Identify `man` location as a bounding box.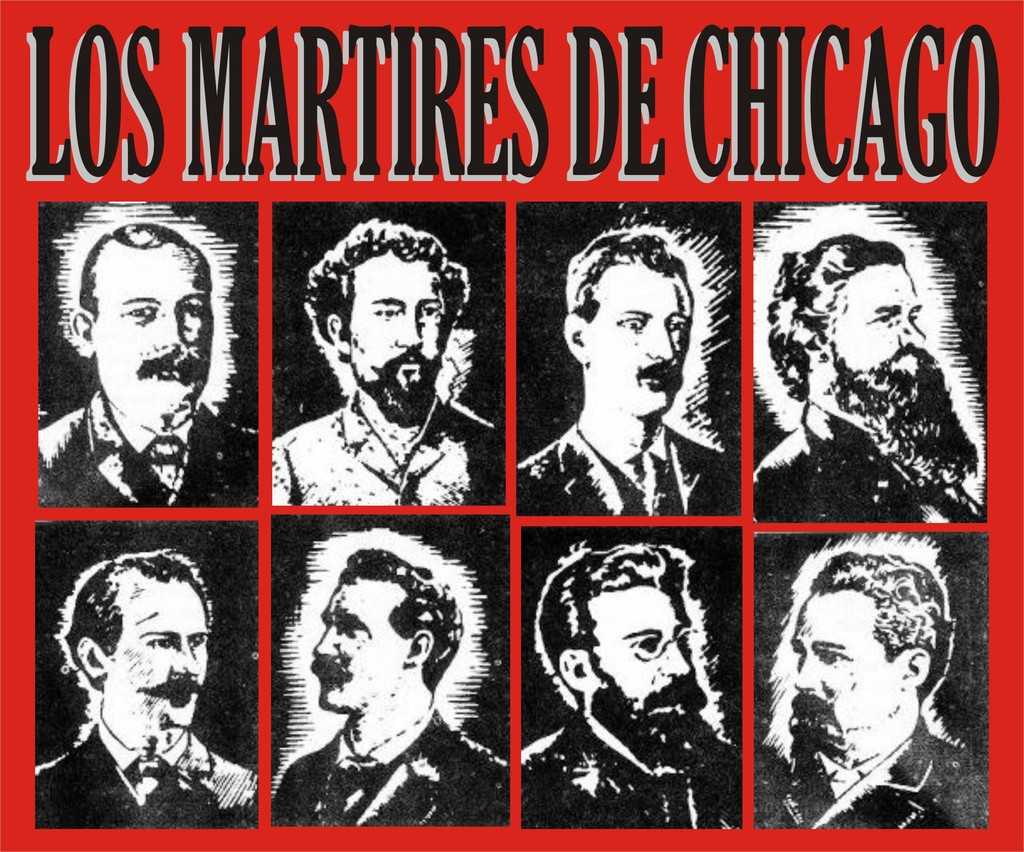
<region>266, 546, 507, 830</region>.
